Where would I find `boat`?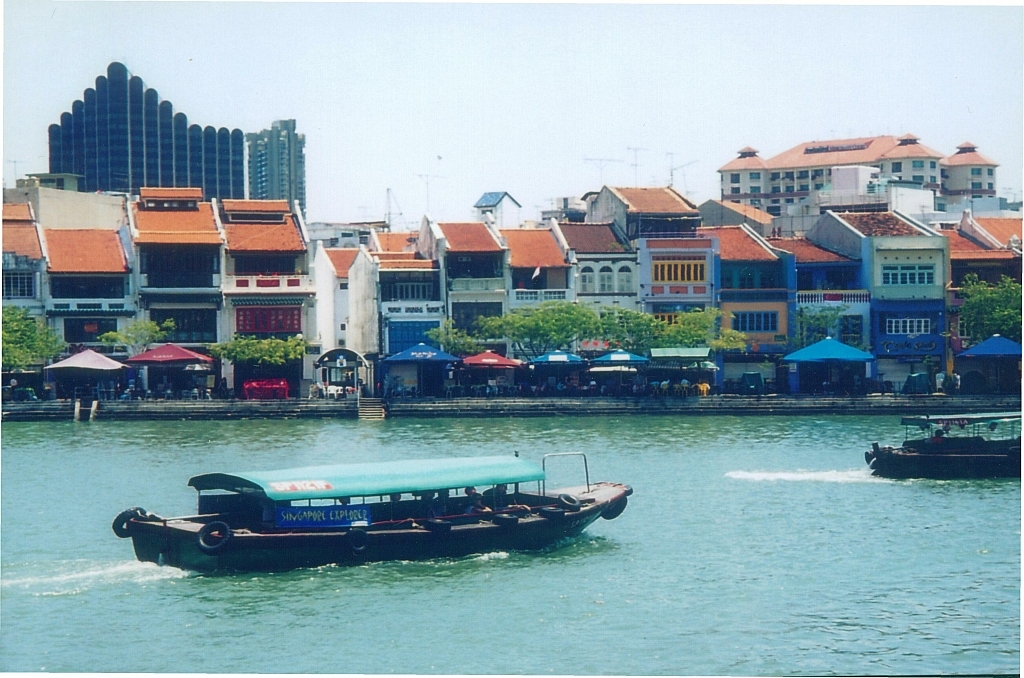
At bbox(113, 448, 637, 588).
